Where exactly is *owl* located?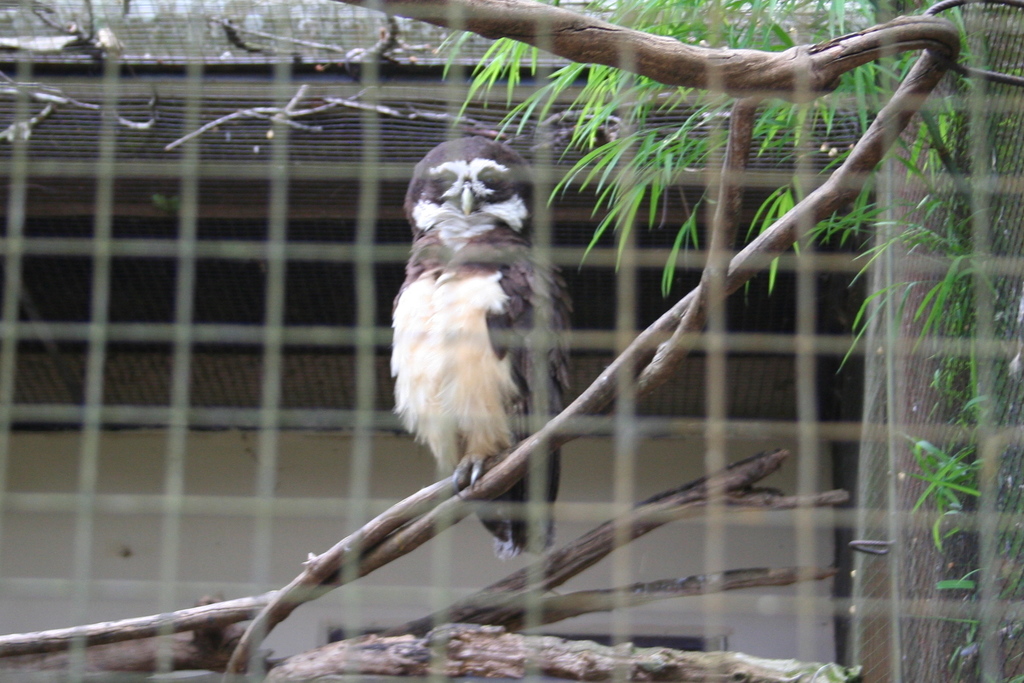
Its bounding box is bbox(383, 138, 580, 570).
